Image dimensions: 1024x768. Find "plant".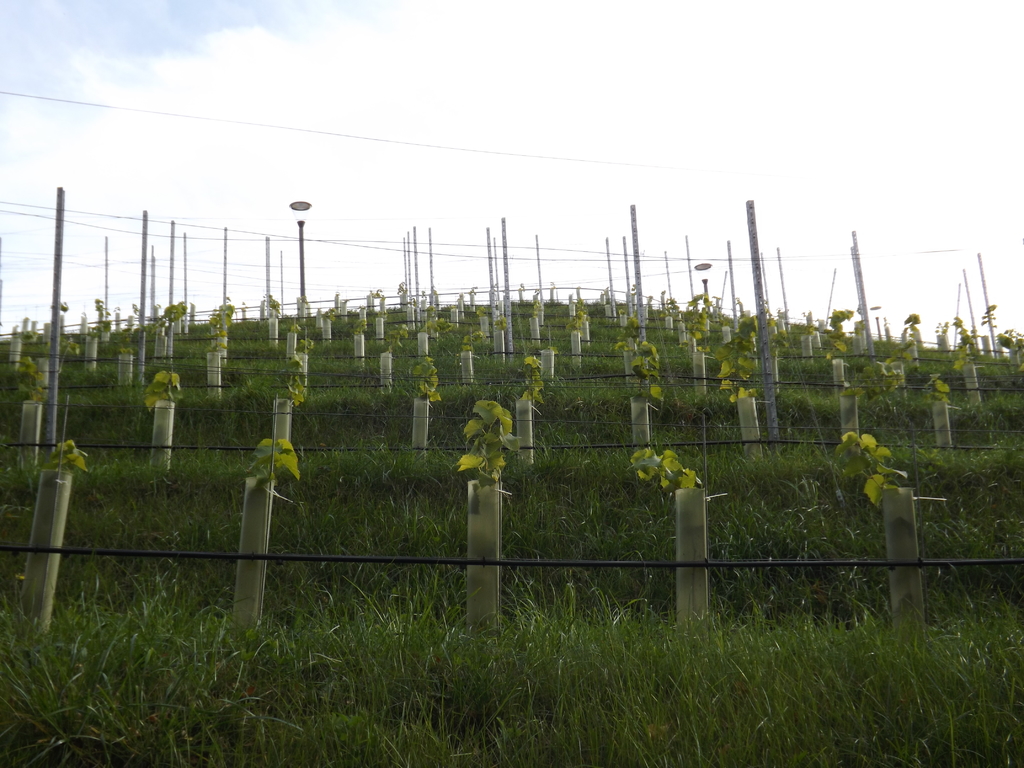
region(904, 314, 922, 331).
